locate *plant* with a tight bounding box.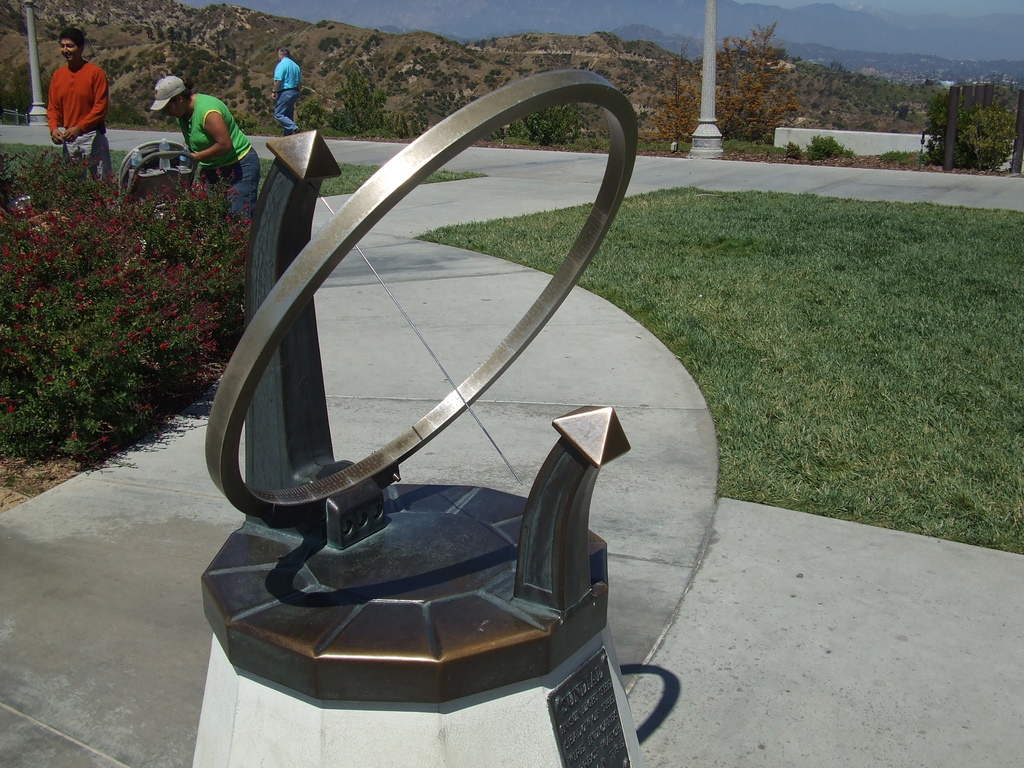
(left=646, top=61, right=697, bottom=137).
